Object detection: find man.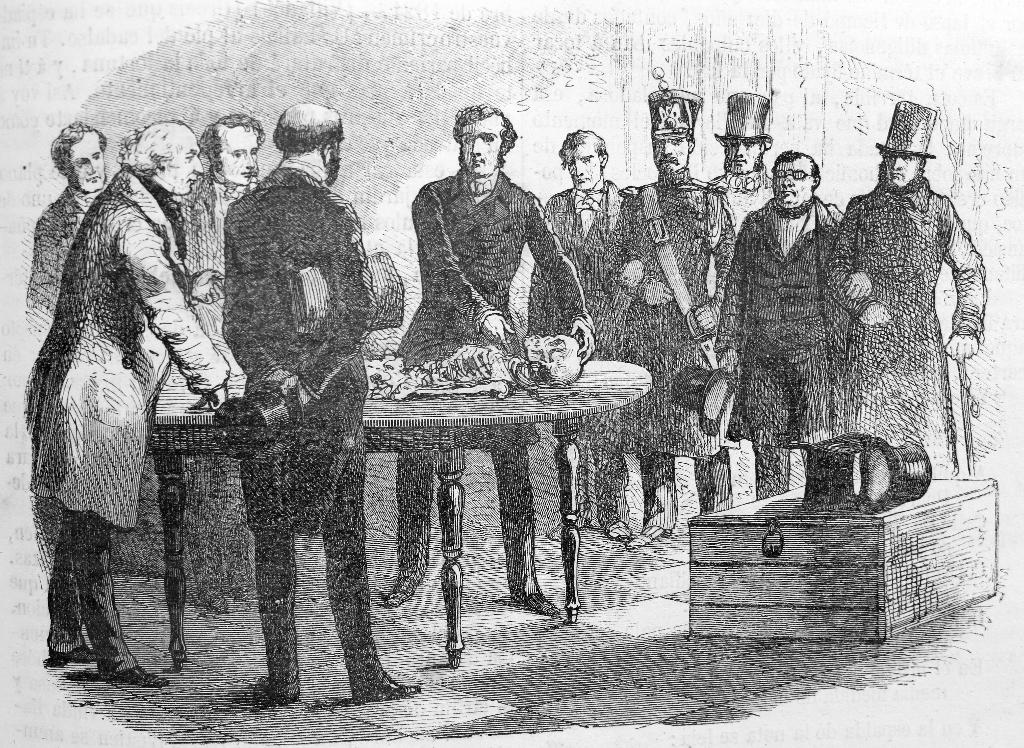
l=175, t=109, r=271, b=628.
